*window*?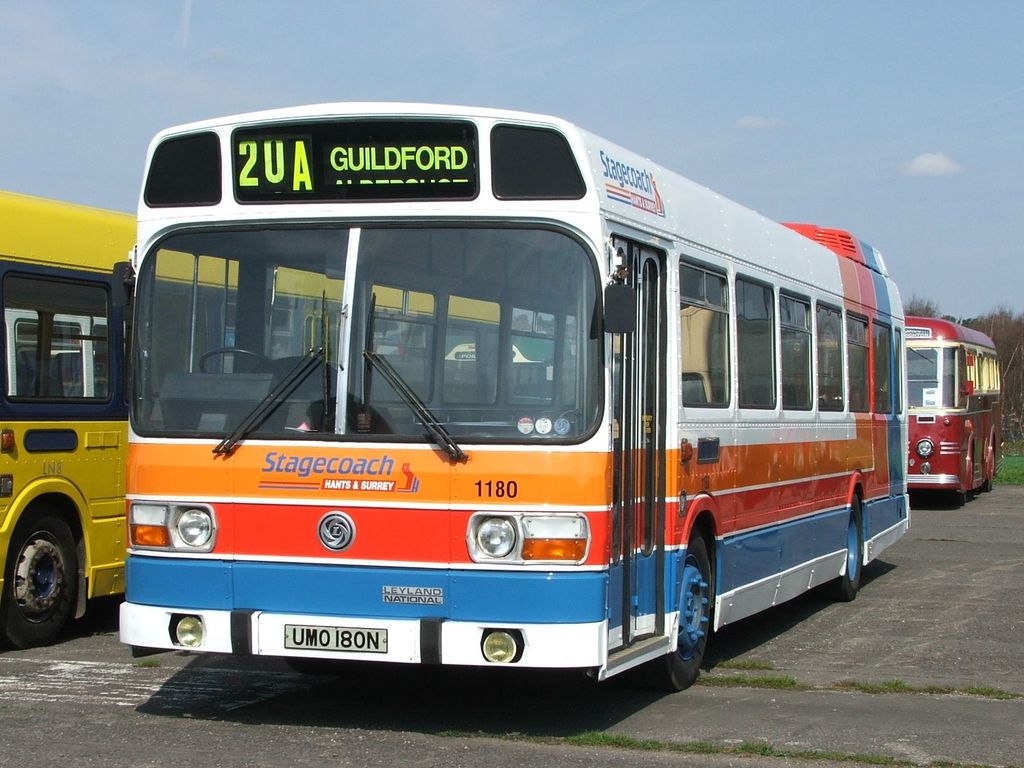
902, 346, 952, 413
